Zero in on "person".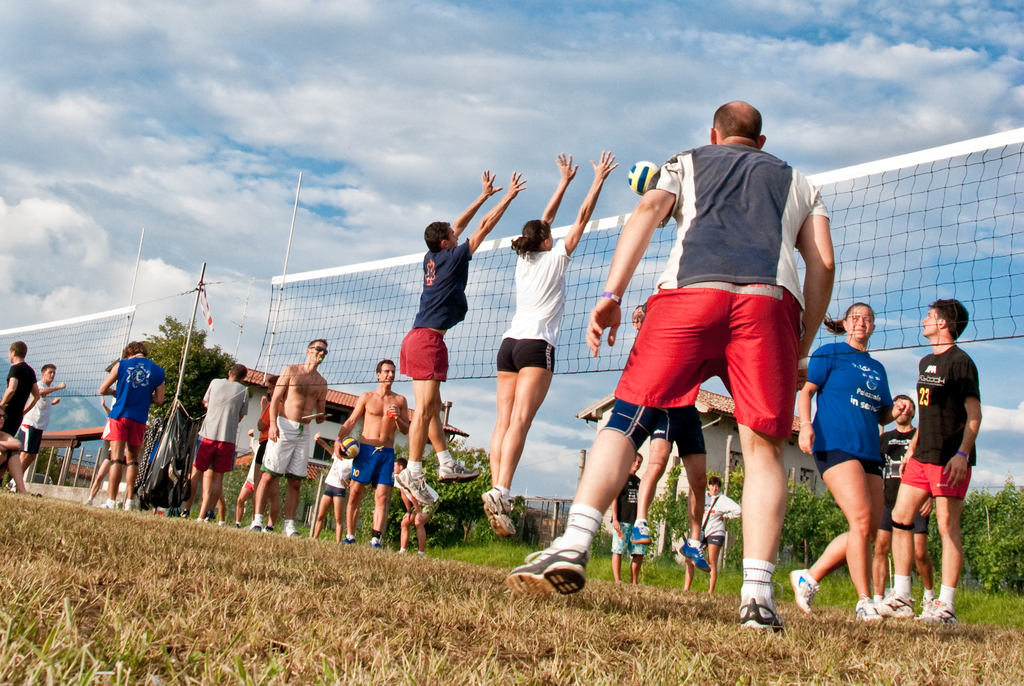
Zeroed in: left=787, top=302, right=885, bottom=623.
